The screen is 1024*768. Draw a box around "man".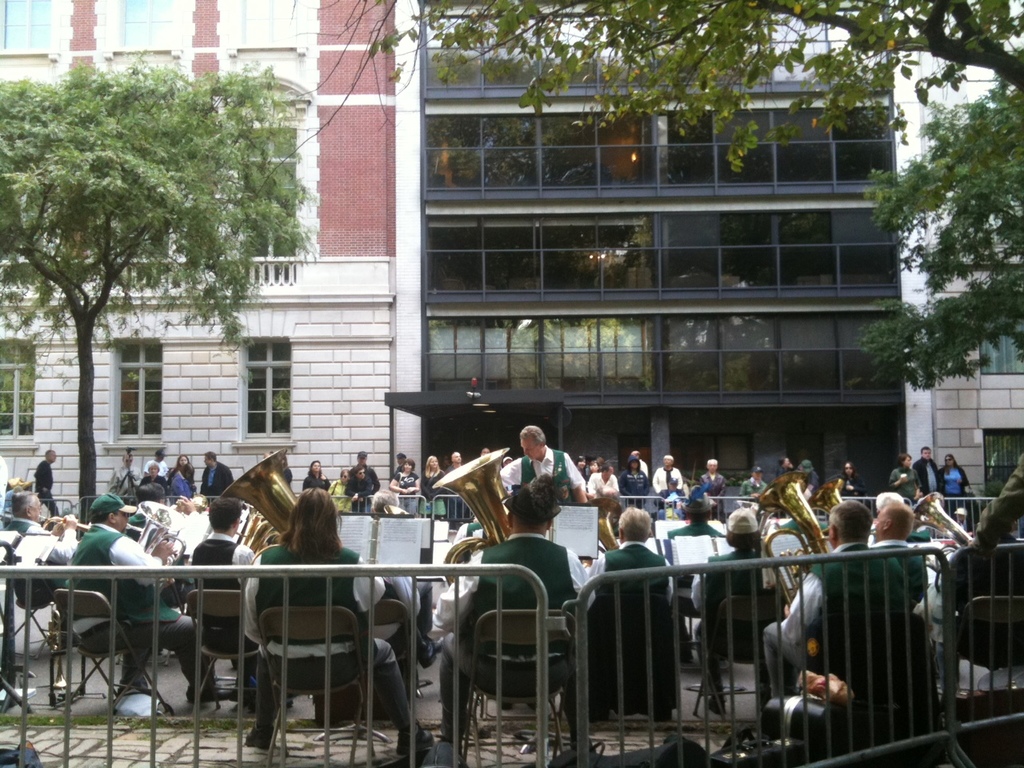
(54,492,233,698).
